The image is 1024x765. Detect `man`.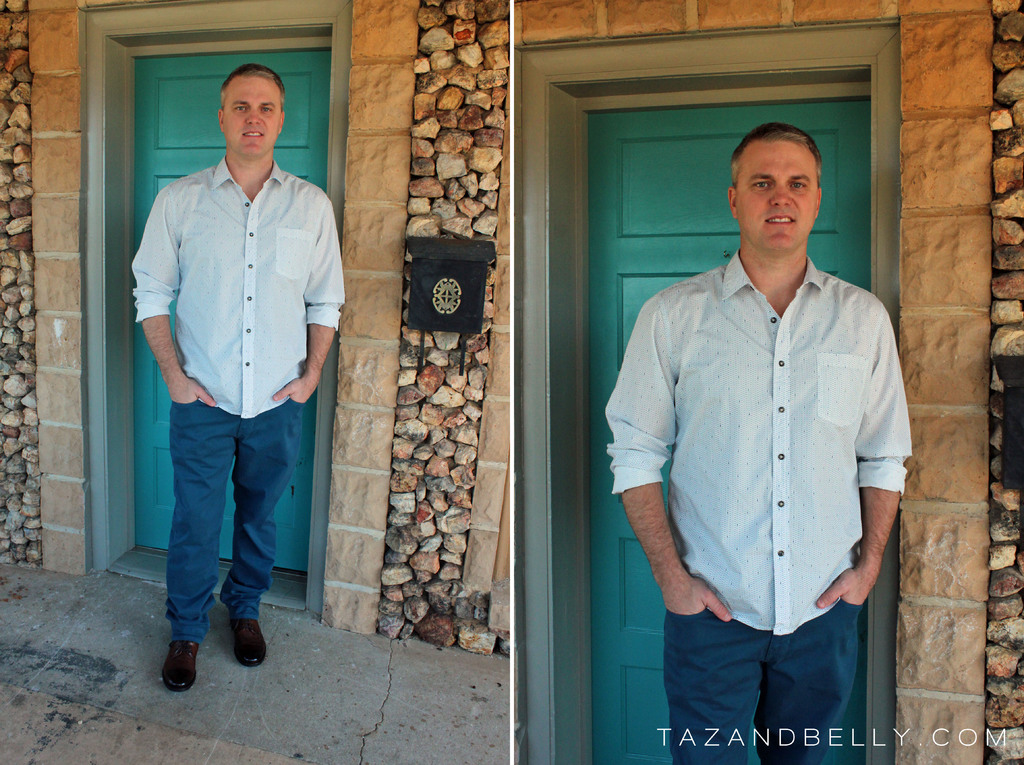
Detection: [left=123, top=86, right=342, bottom=676].
